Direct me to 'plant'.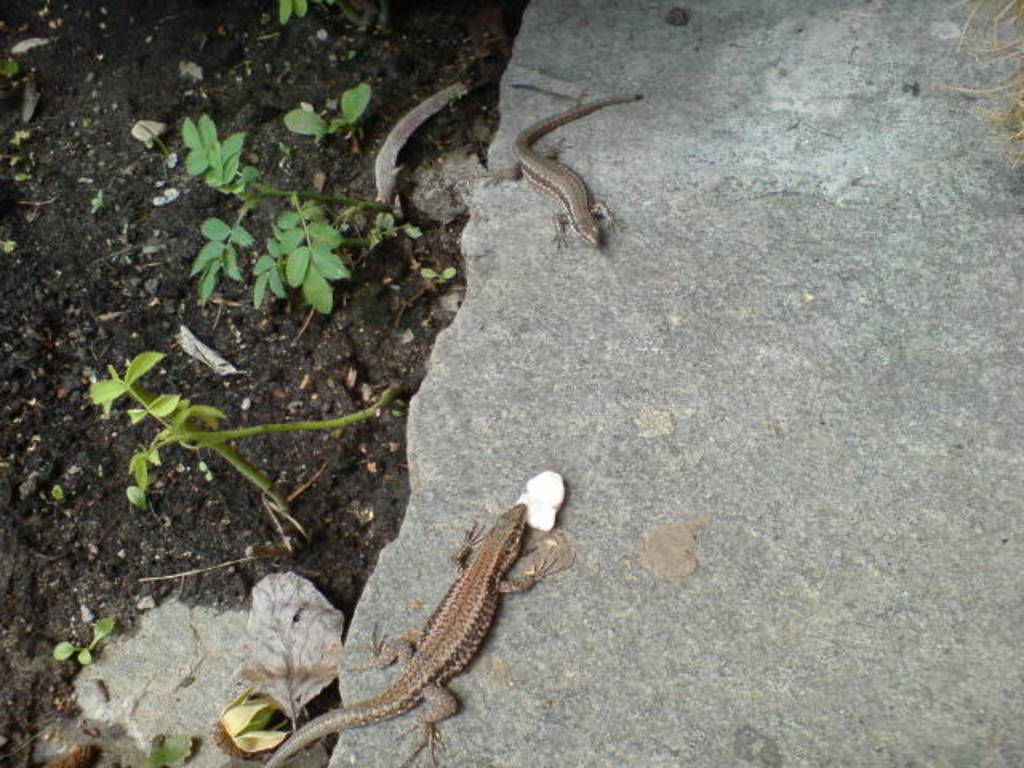
Direction: pyautogui.locateOnScreen(179, 112, 424, 314).
